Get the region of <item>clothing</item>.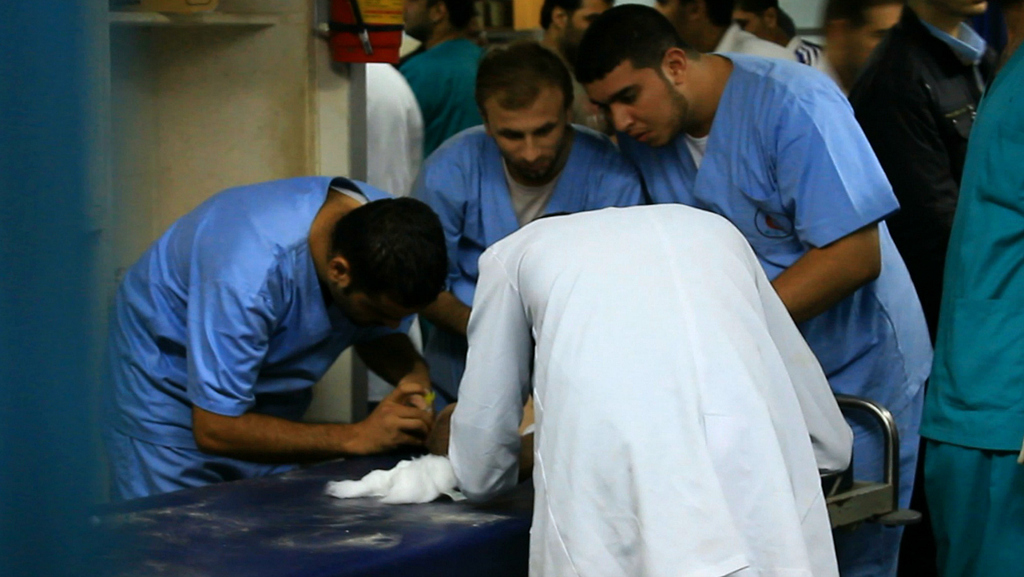
[785,32,817,72].
